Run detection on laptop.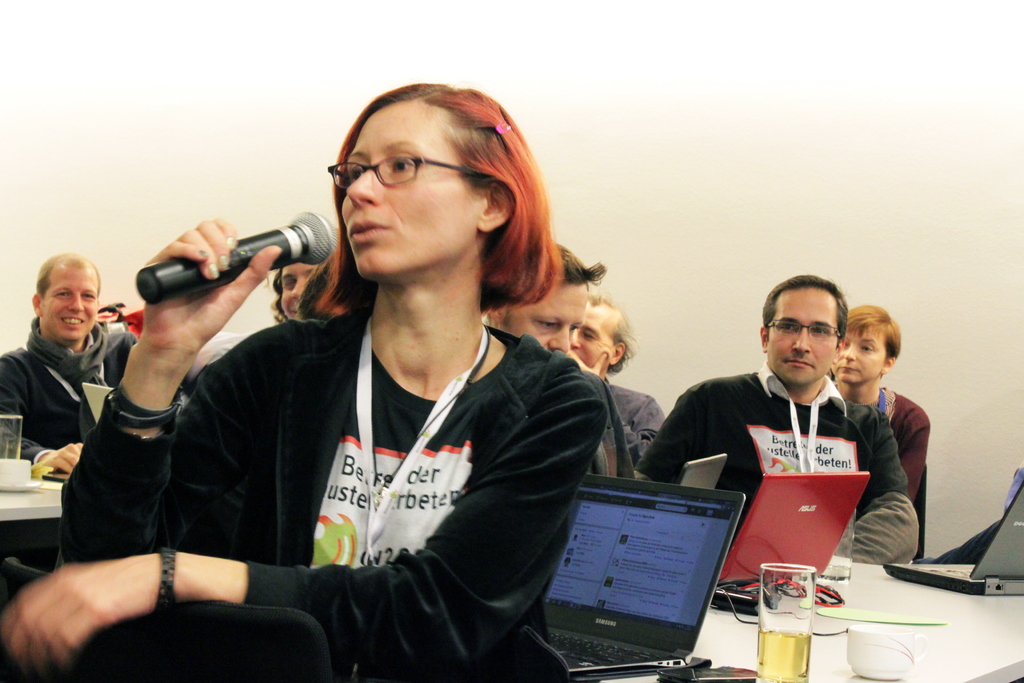
Result: rect(720, 472, 868, 590).
